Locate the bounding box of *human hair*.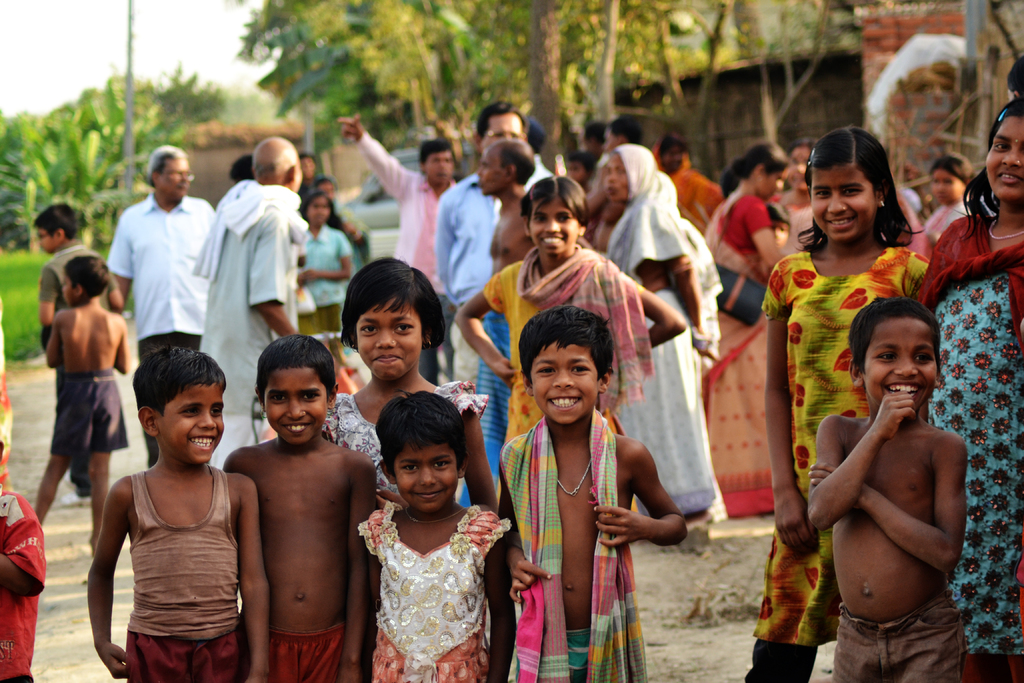
Bounding box: <box>527,134,547,151</box>.
